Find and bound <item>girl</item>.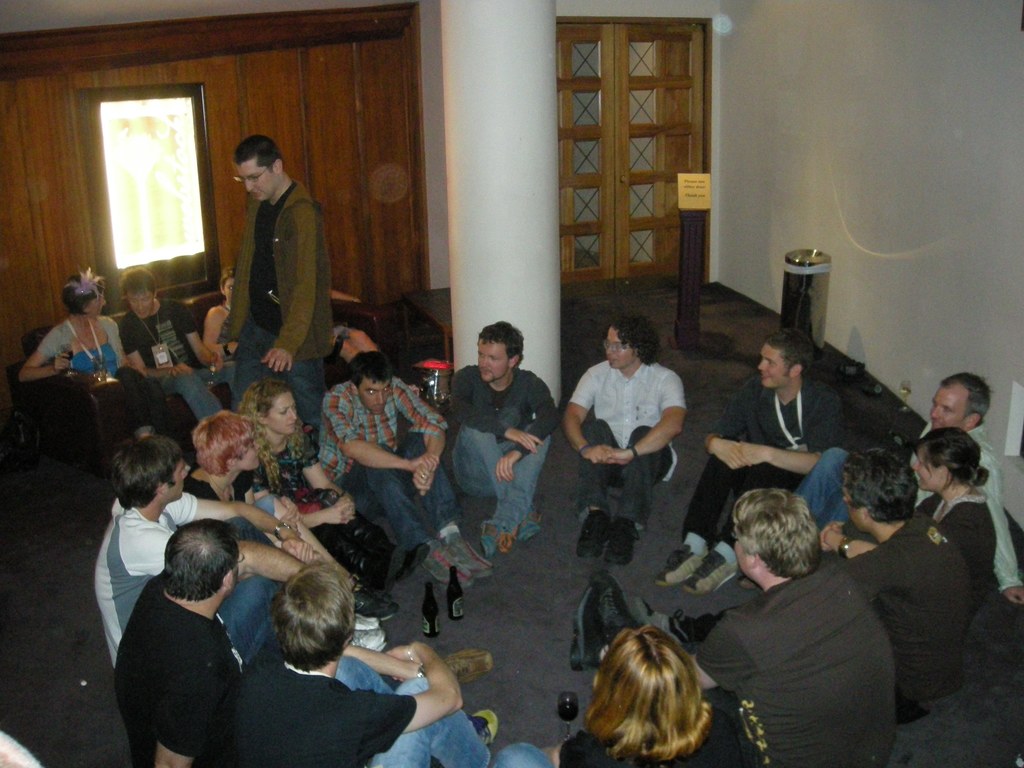
Bound: pyautogui.locateOnScreen(200, 264, 372, 367).
